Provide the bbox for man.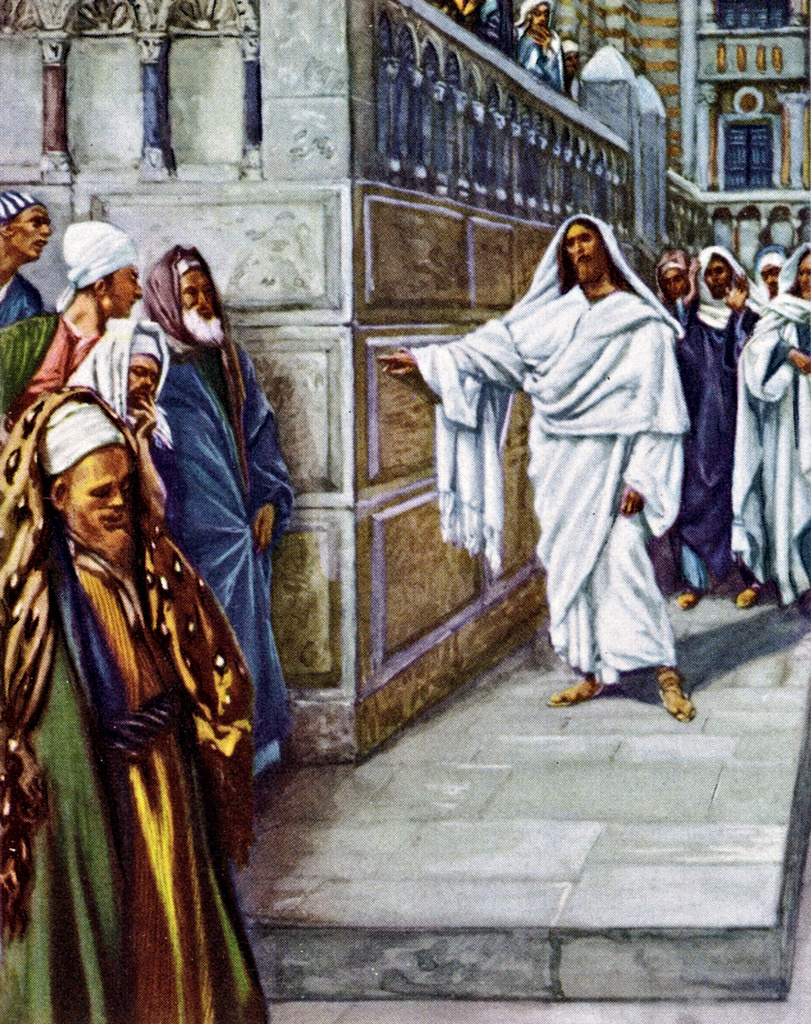
left=725, top=237, right=810, bottom=617.
